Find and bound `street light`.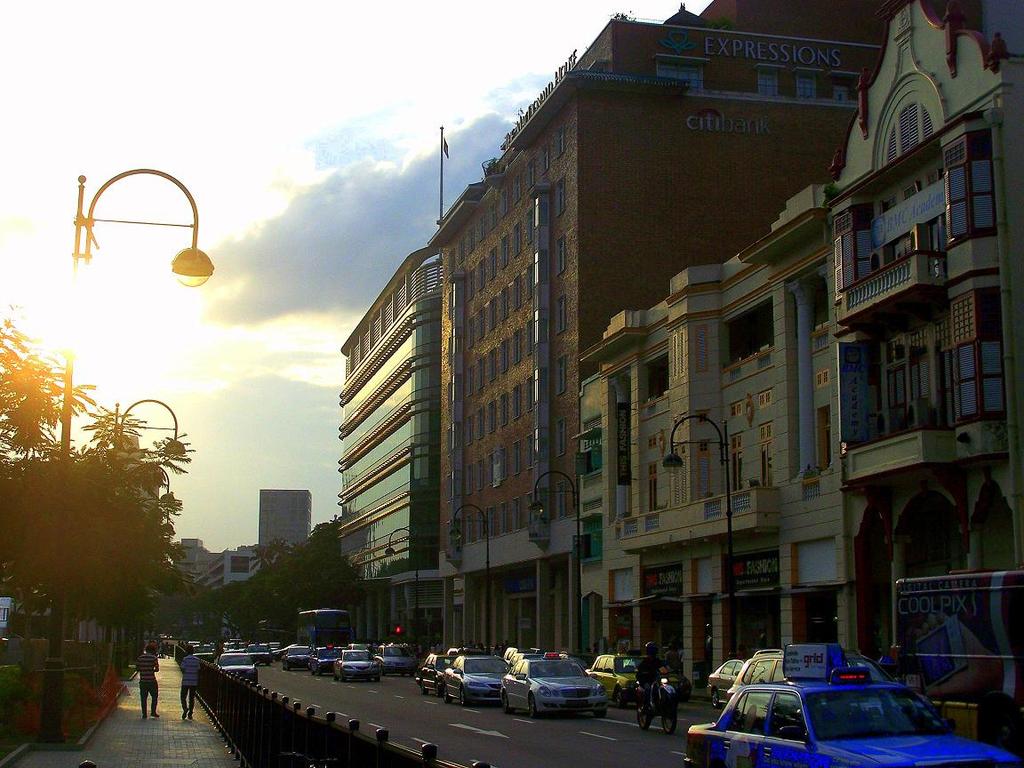
Bound: crop(161, 510, 177, 535).
